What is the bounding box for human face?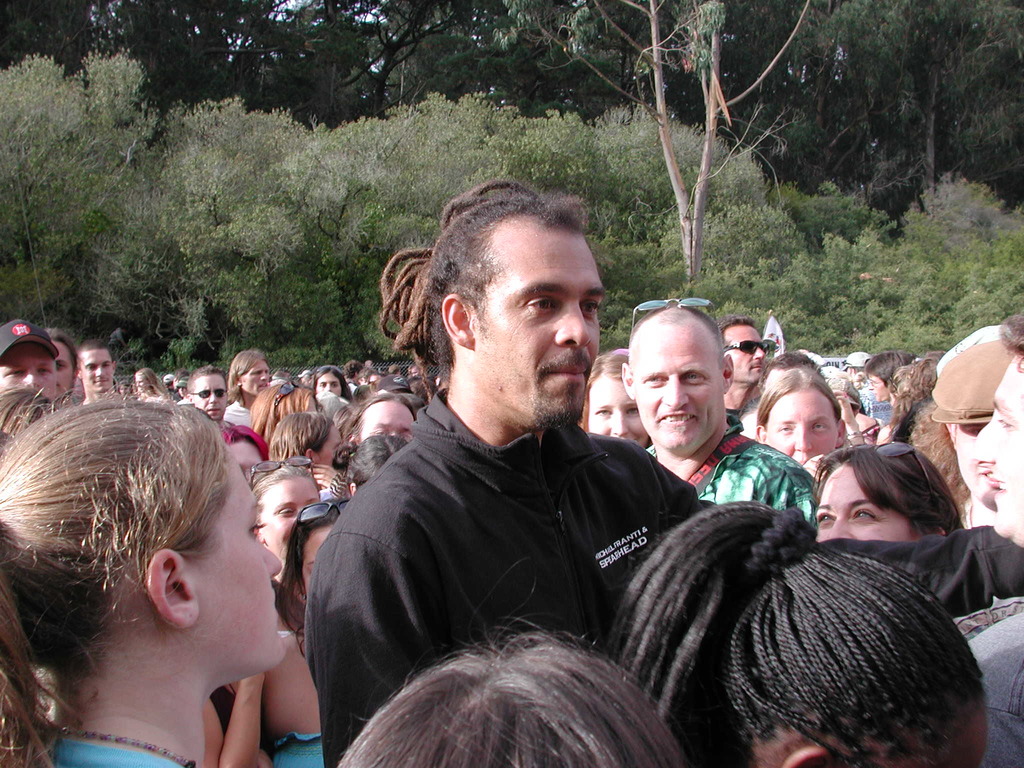
bbox(635, 323, 731, 452).
